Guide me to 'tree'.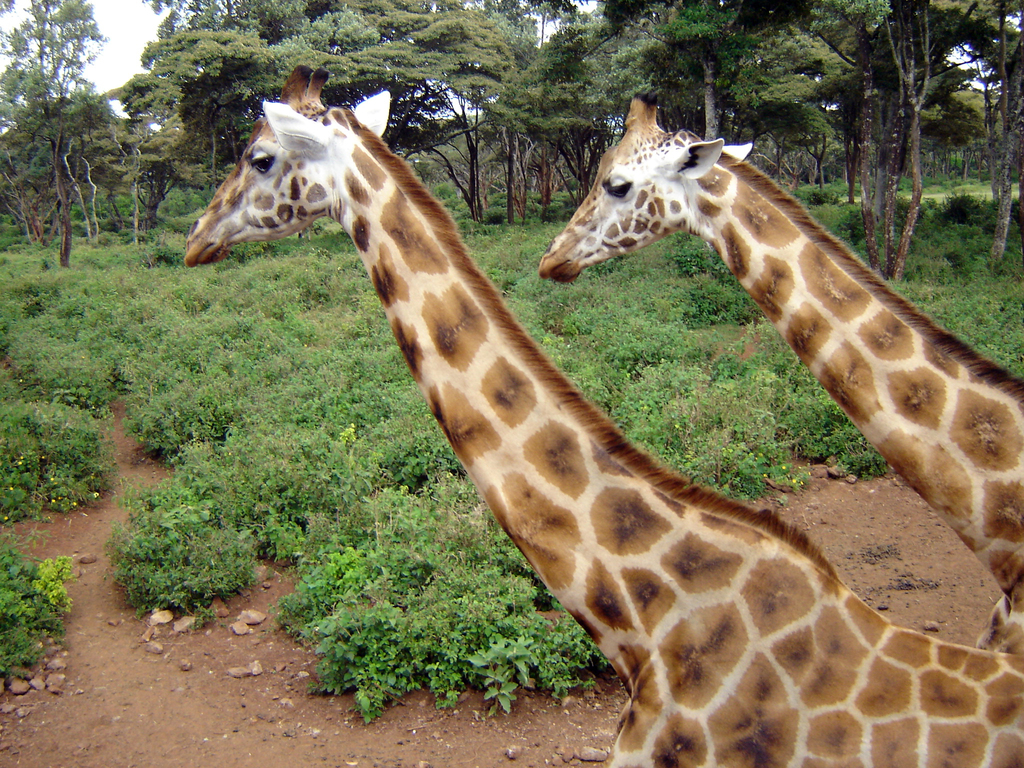
Guidance: select_region(3, 0, 136, 264).
